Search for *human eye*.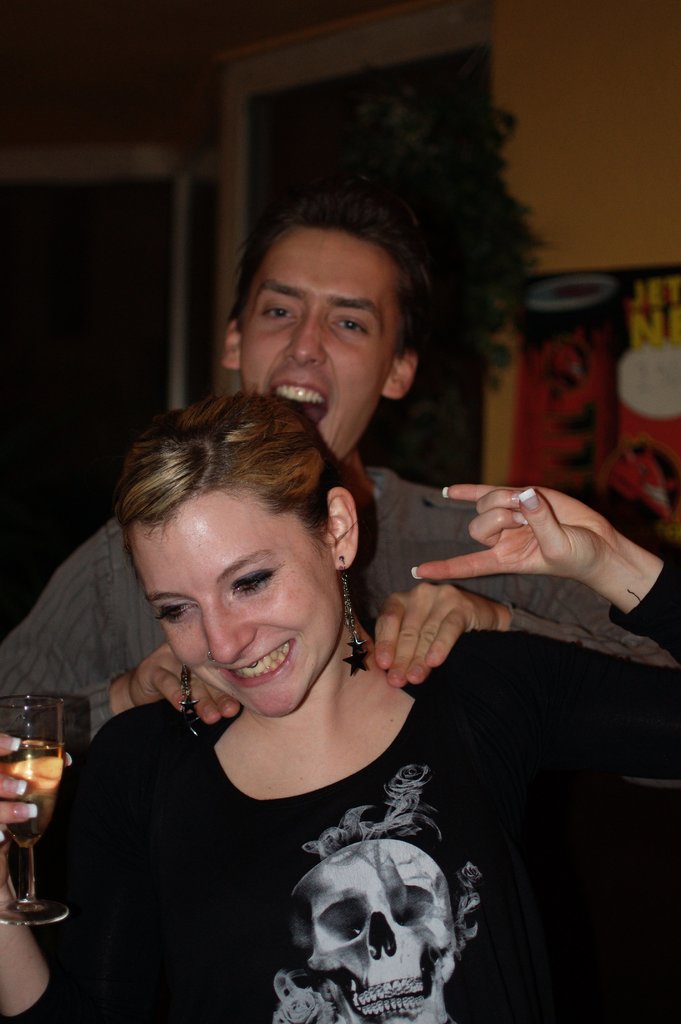
Found at Rect(226, 564, 277, 601).
